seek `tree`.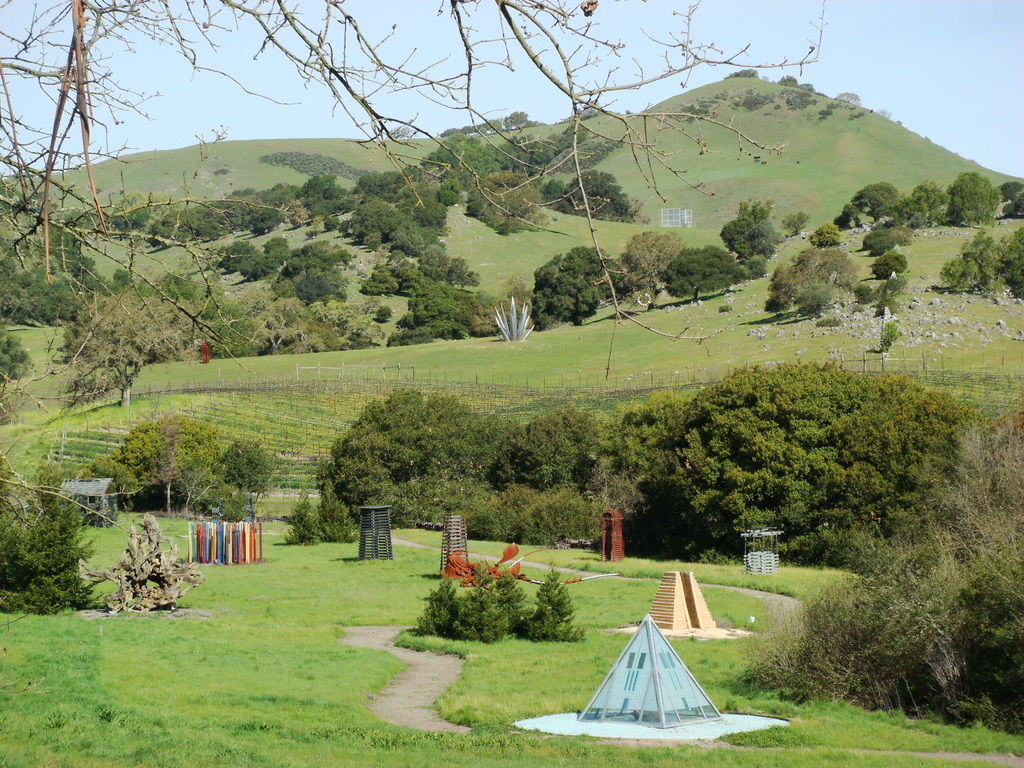
(92,460,136,503).
